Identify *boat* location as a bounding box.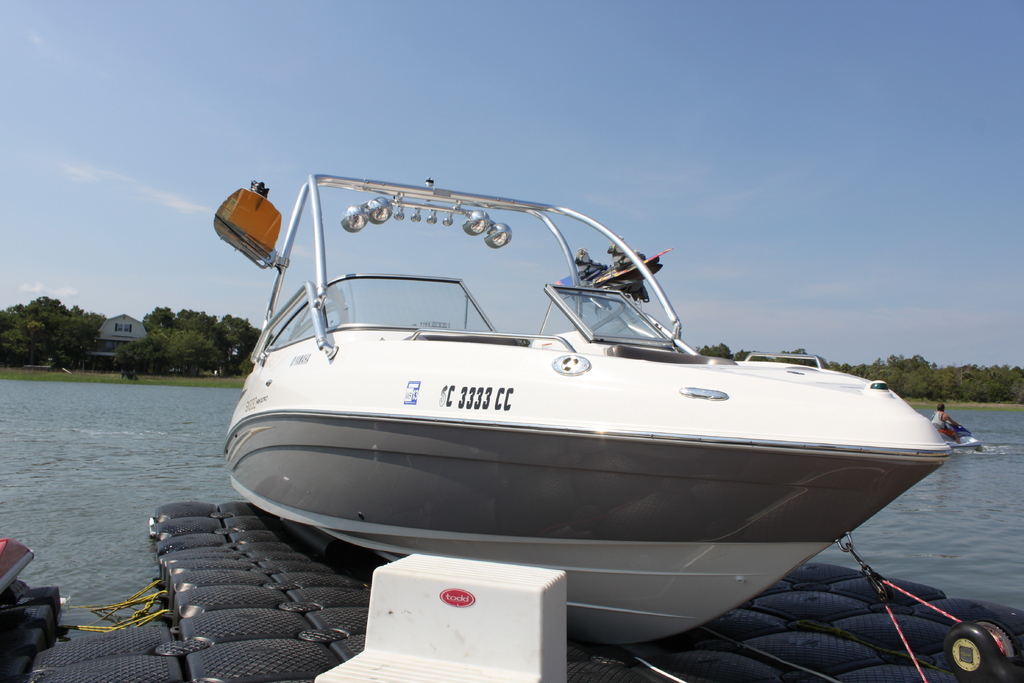
203 180 958 650.
